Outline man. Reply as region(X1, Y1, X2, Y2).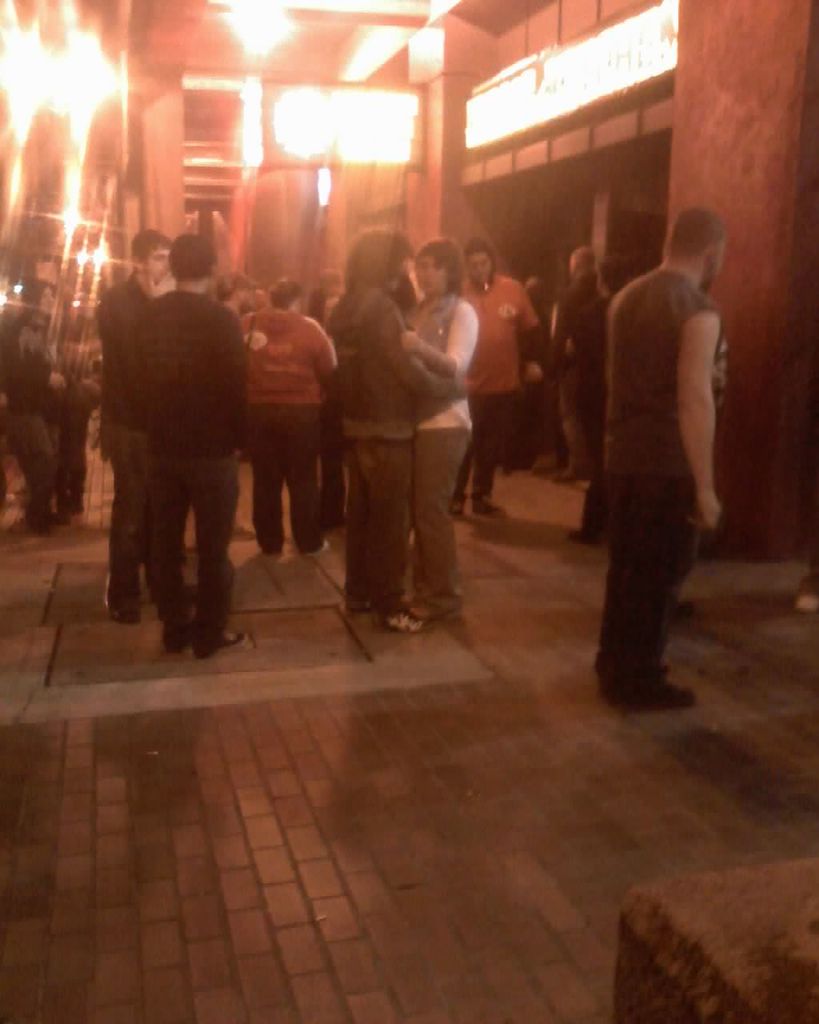
region(87, 223, 195, 623).
